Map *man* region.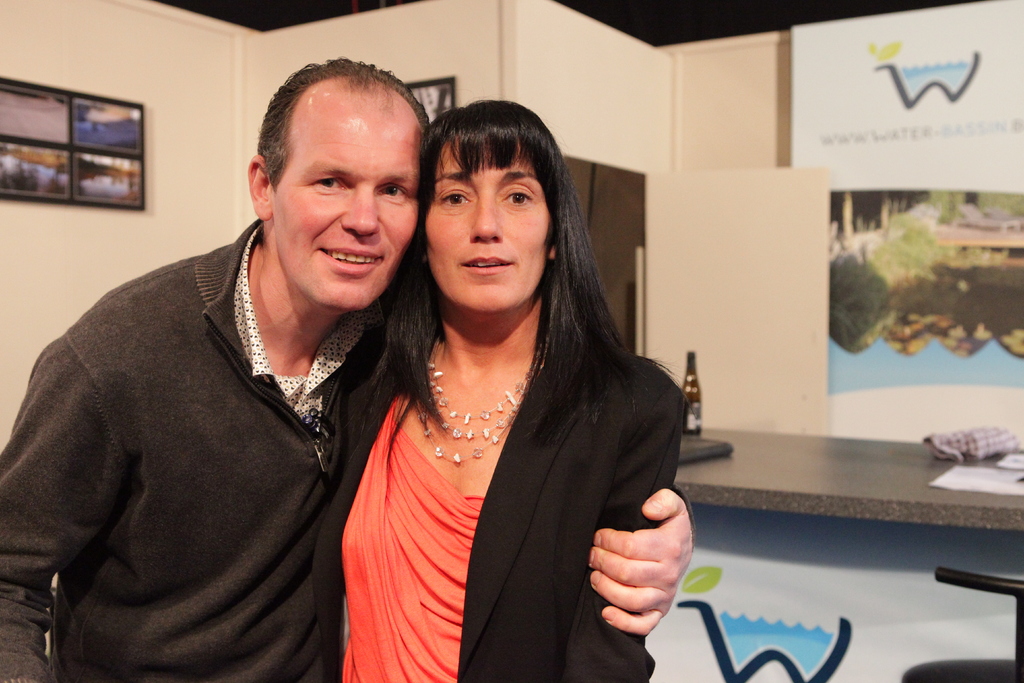
Mapped to detection(0, 58, 692, 682).
